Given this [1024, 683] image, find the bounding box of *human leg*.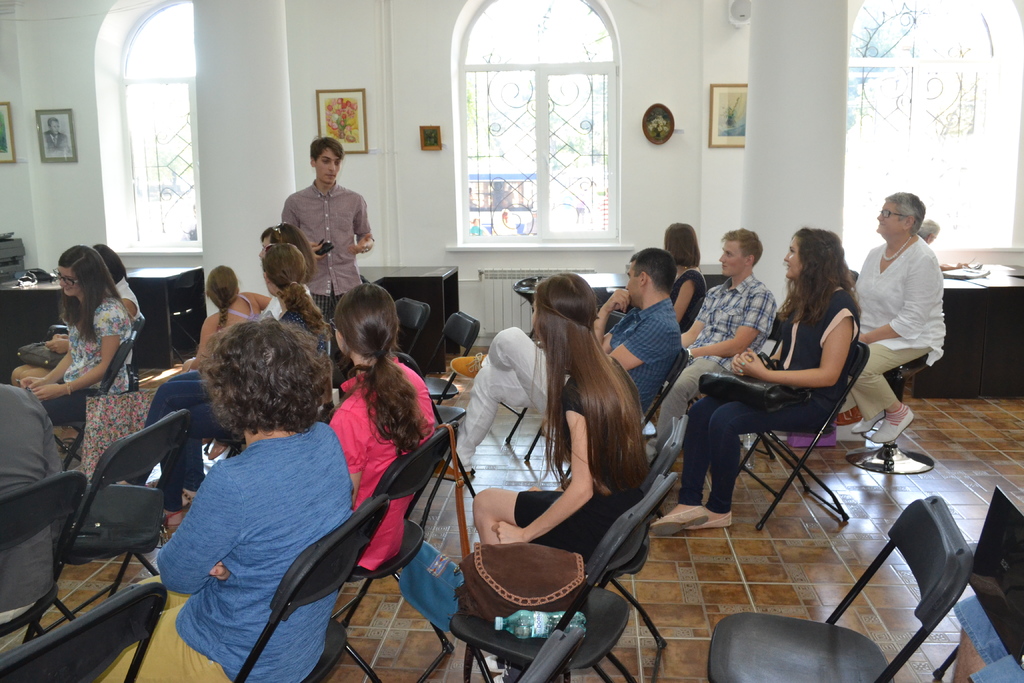
left=680, top=386, right=842, bottom=531.
